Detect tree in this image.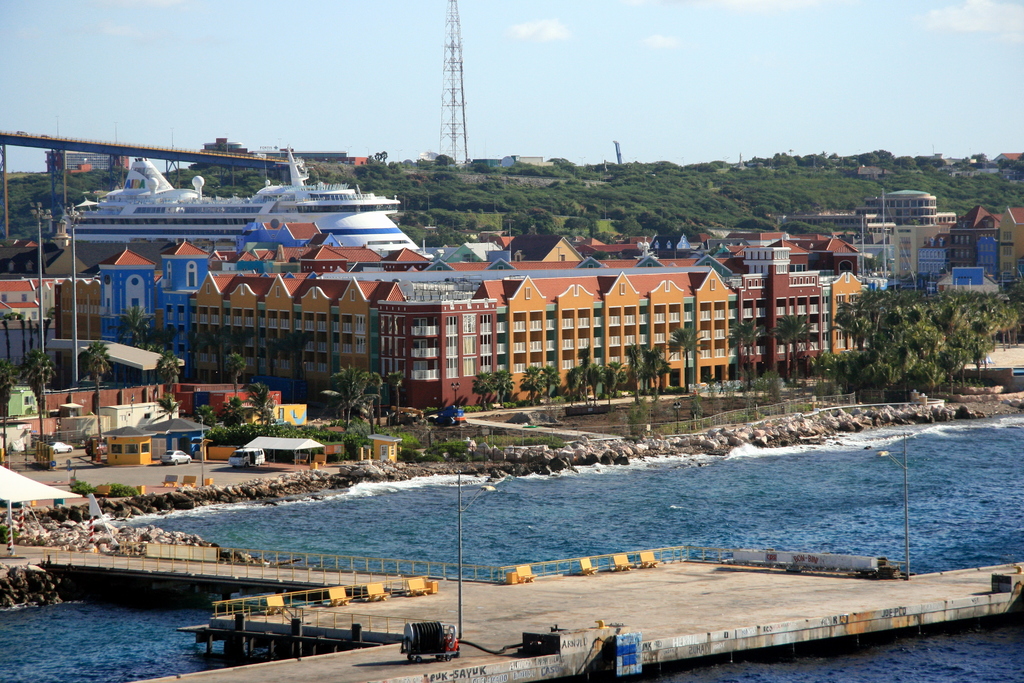
Detection: <bbox>109, 304, 155, 346</bbox>.
